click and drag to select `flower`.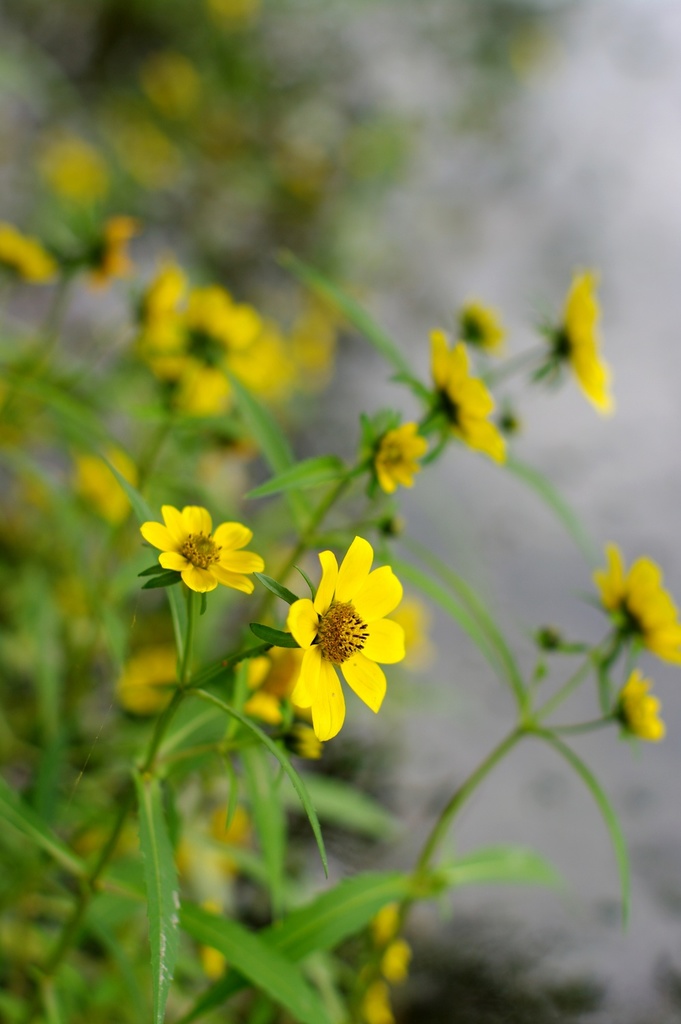
Selection: {"left": 561, "top": 274, "right": 615, "bottom": 410}.
